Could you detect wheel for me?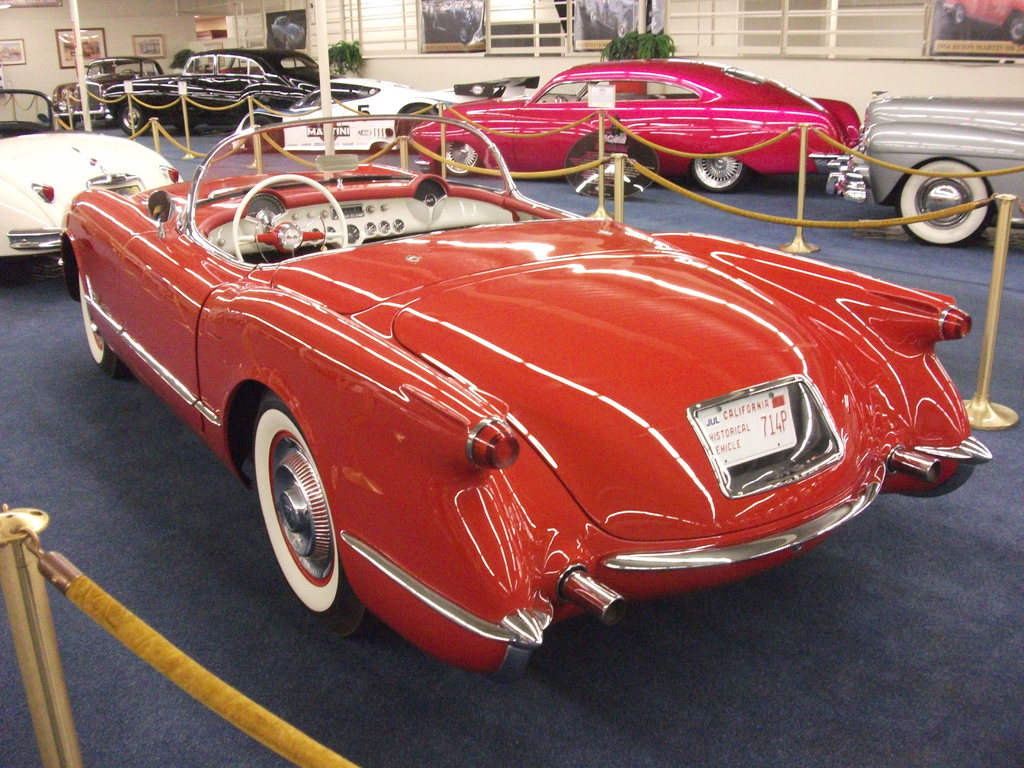
Detection result: [225, 166, 352, 270].
